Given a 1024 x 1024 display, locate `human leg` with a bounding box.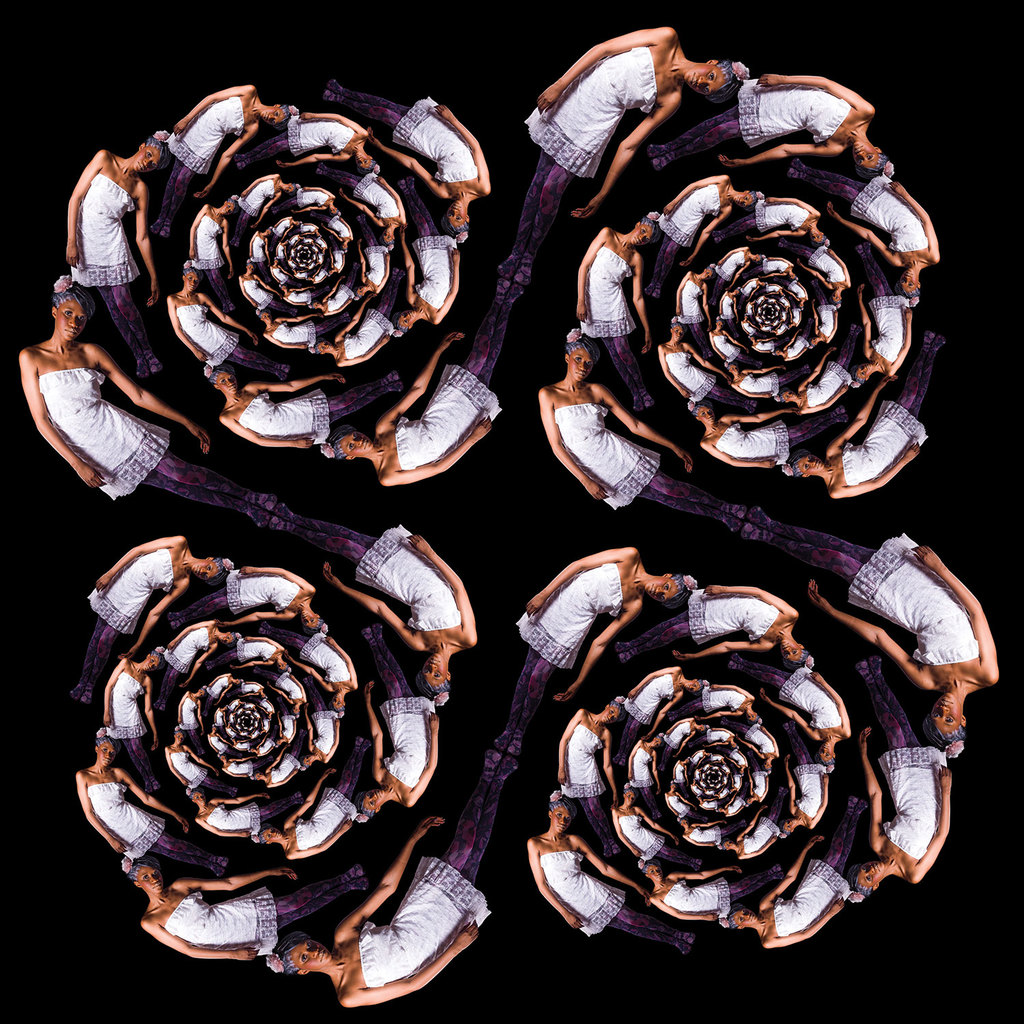
Located: region(274, 866, 375, 935).
